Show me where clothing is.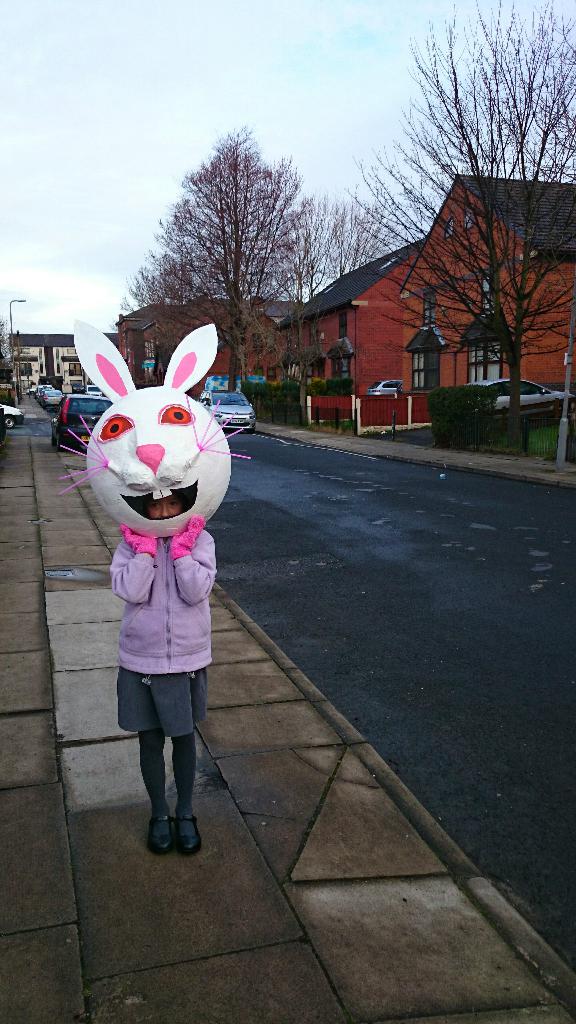
clothing is at crop(106, 524, 221, 738).
